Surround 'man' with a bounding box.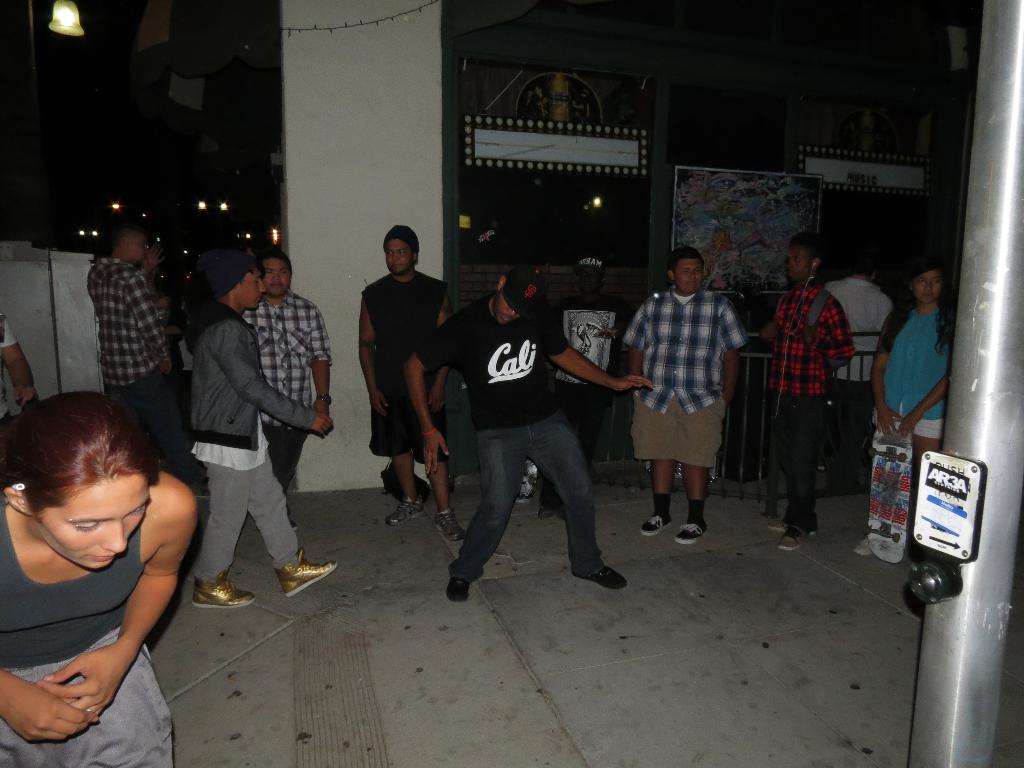
[826, 254, 892, 483].
